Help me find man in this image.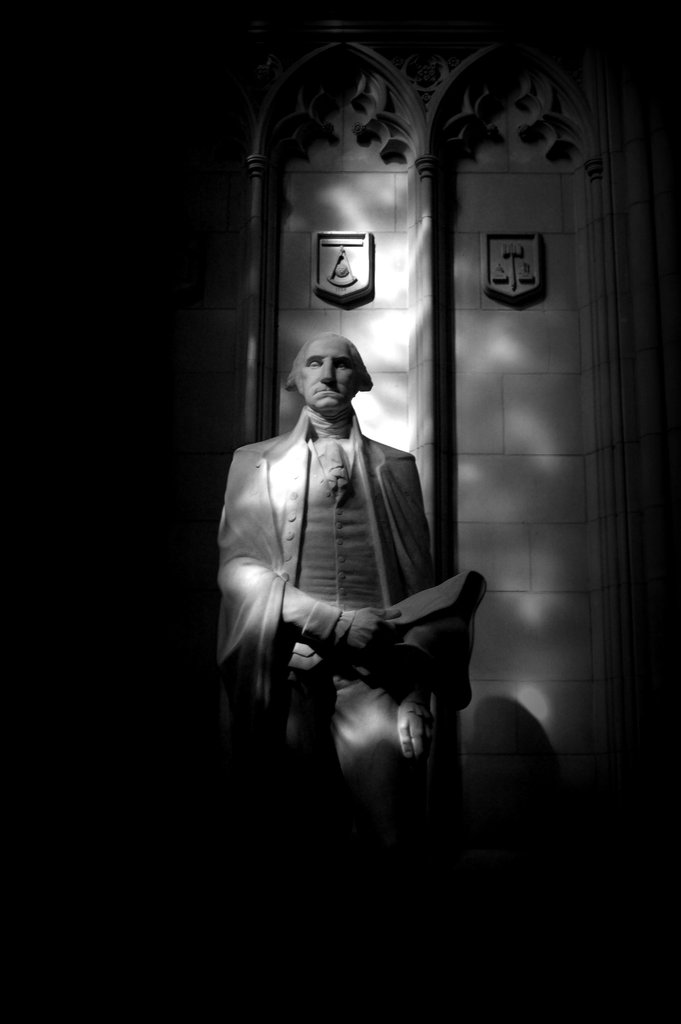
Found it: detection(227, 307, 476, 868).
